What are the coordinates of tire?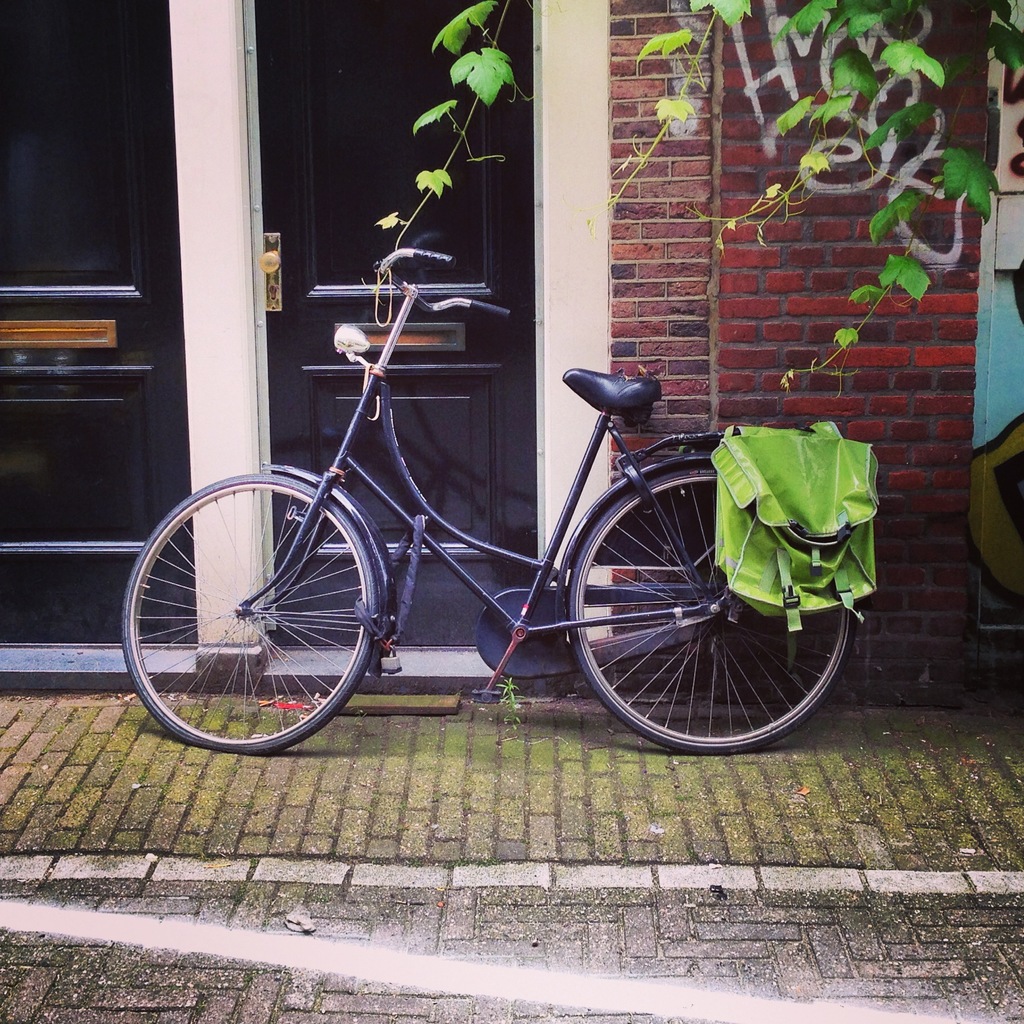
x1=116 y1=463 x2=399 y2=753.
